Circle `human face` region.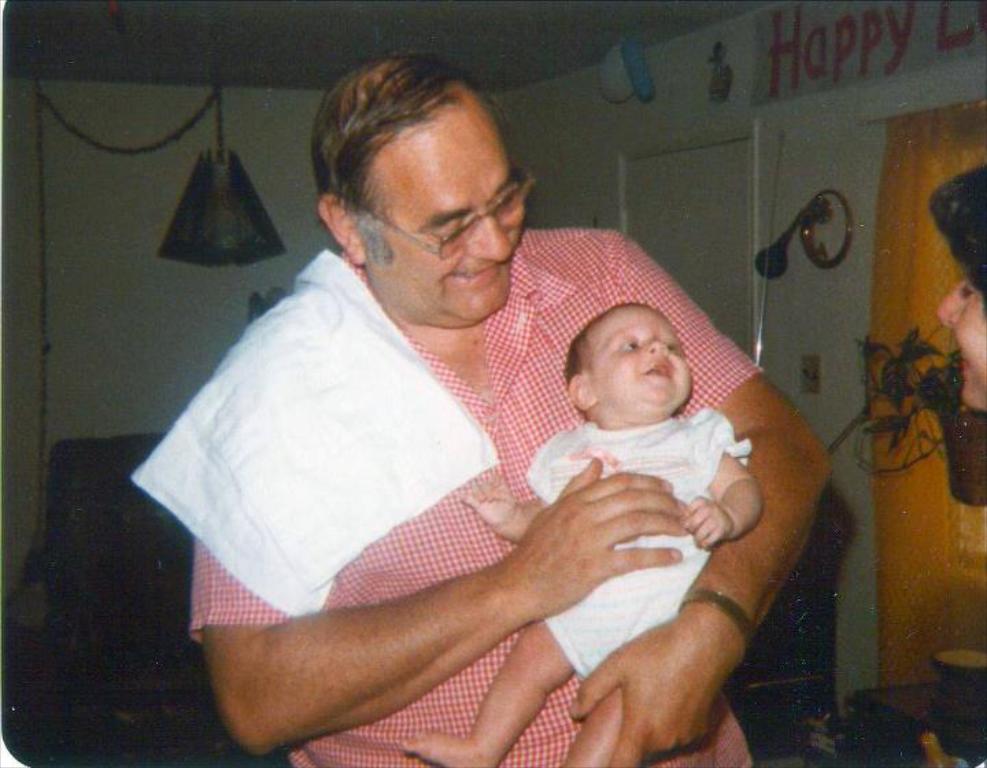
Region: bbox=[936, 262, 986, 414].
